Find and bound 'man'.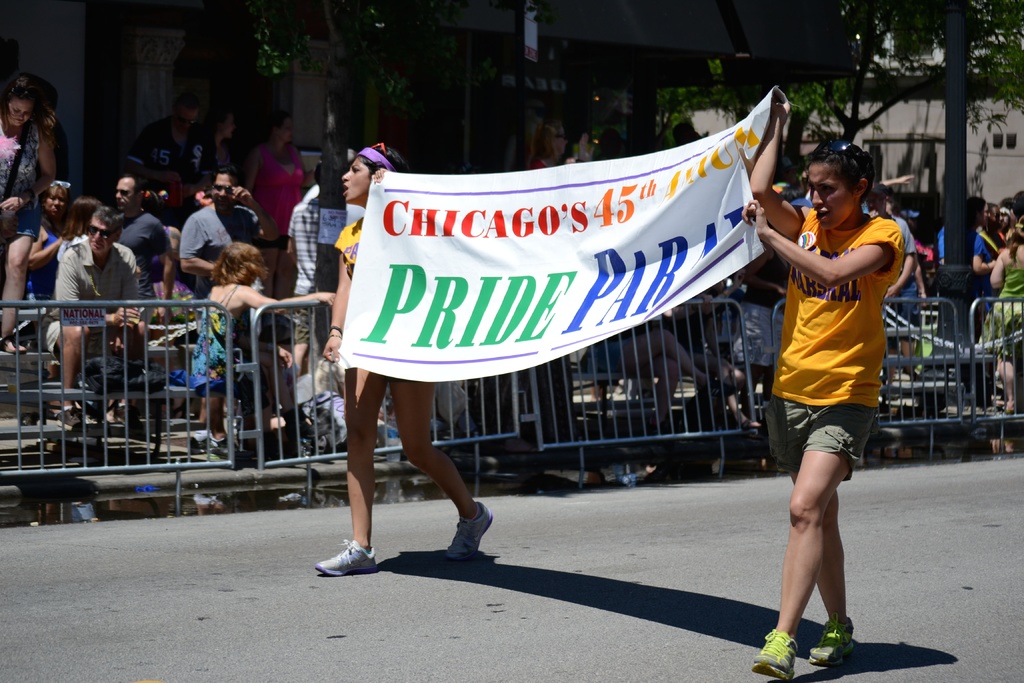
Bound: {"x1": 113, "y1": 173, "x2": 179, "y2": 321}.
